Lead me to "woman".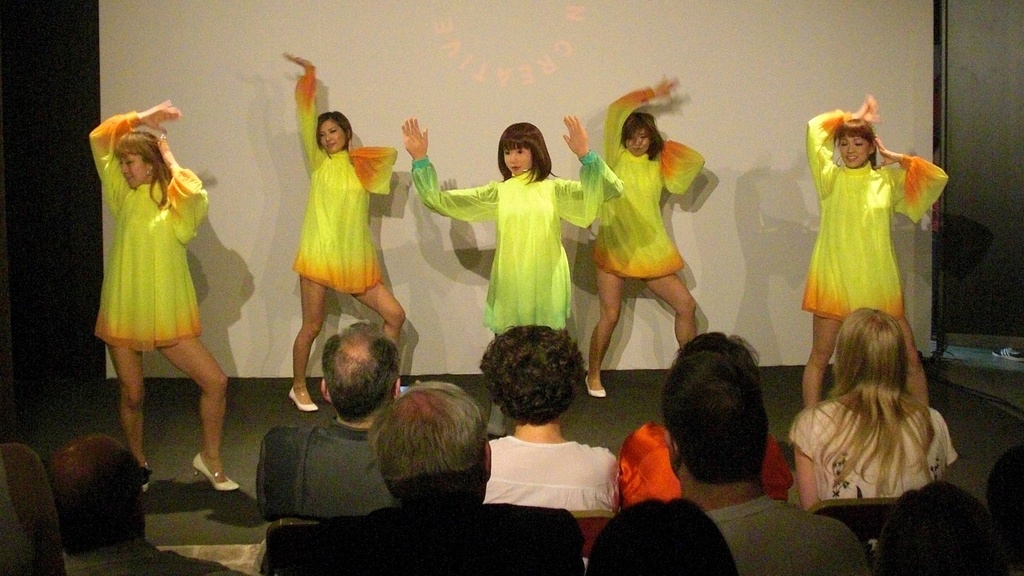
Lead to [584,72,698,398].
